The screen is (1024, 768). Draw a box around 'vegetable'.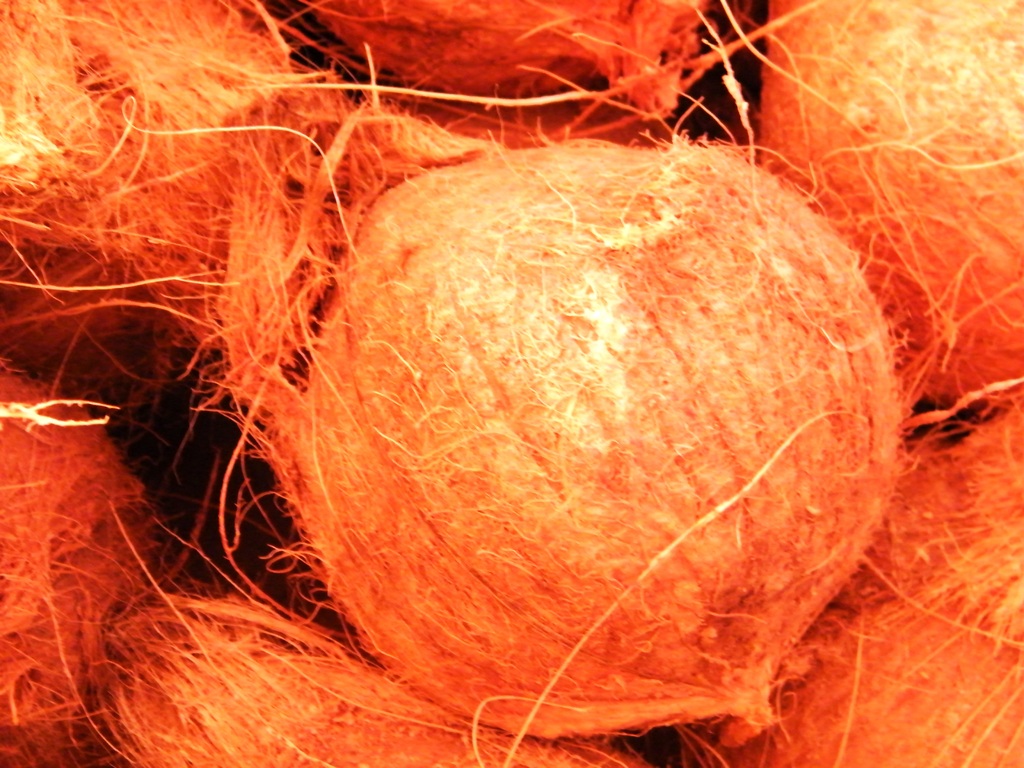
131,79,890,767.
